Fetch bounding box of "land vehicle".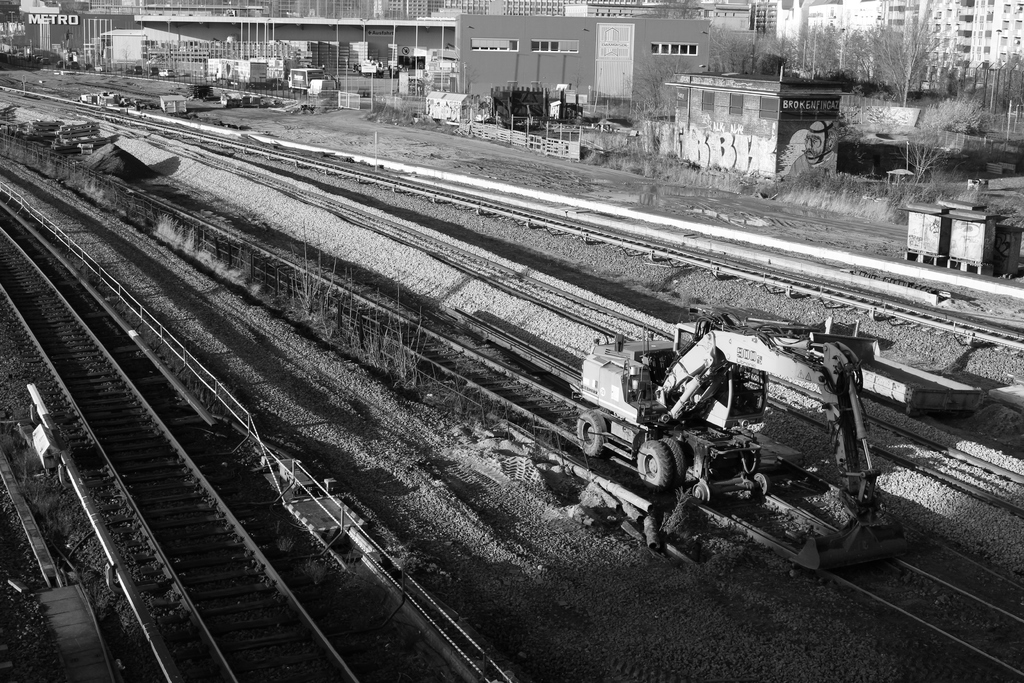
Bbox: l=358, t=58, r=385, b=78.
